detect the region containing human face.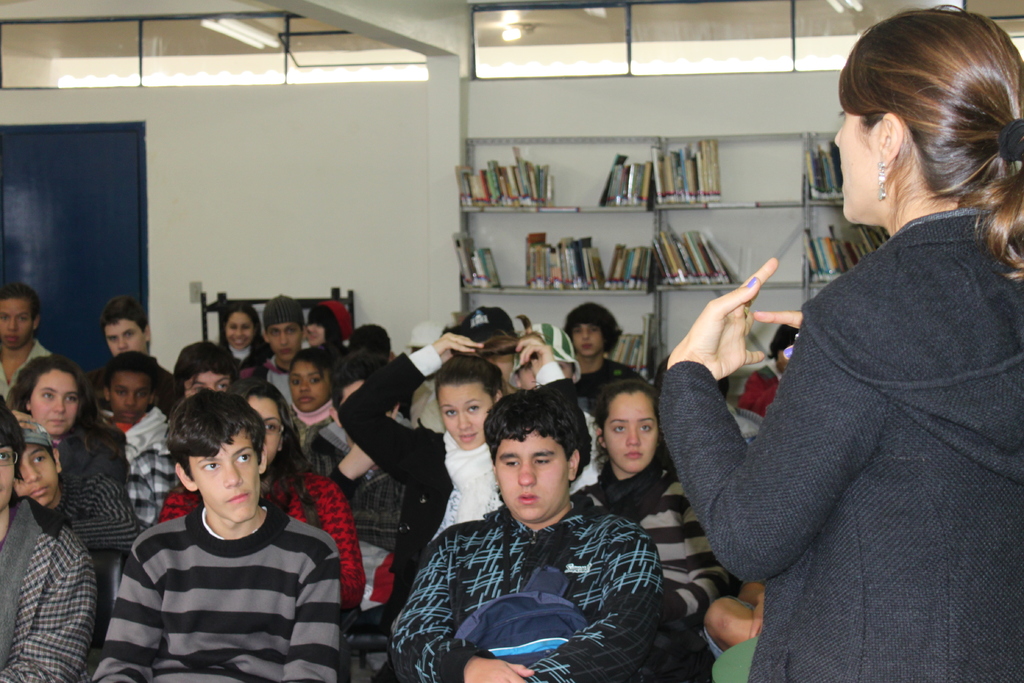
{"left": 830, "top": 103, "right": 881, "bottom": 225}.
